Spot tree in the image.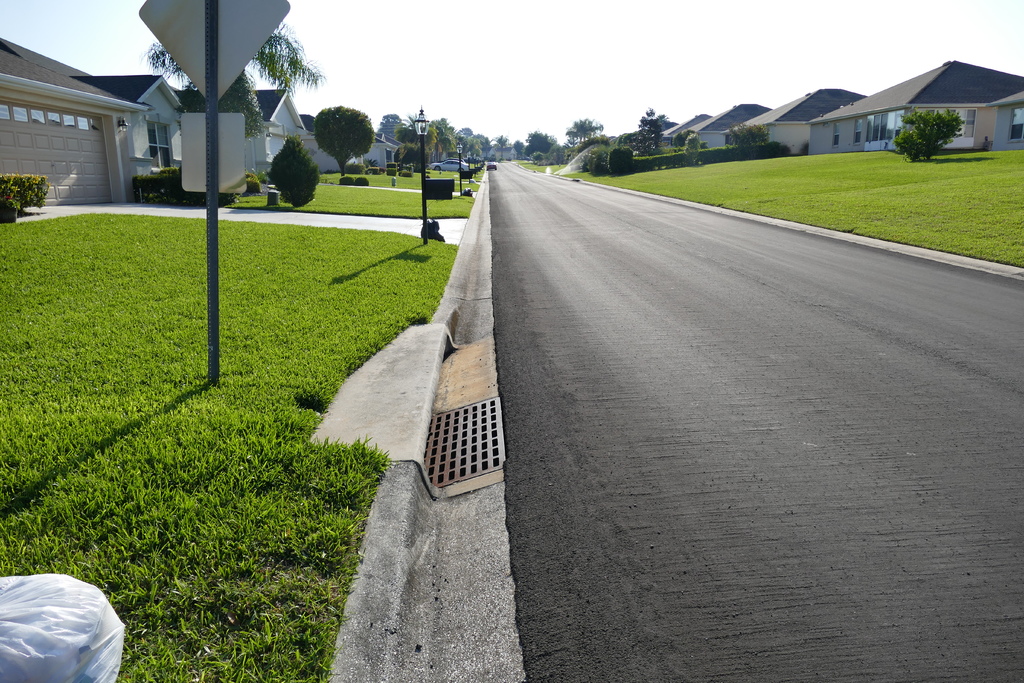
tree found at {"x1": 682, "y1": 136, "x2": 706, "y2": 166}.
